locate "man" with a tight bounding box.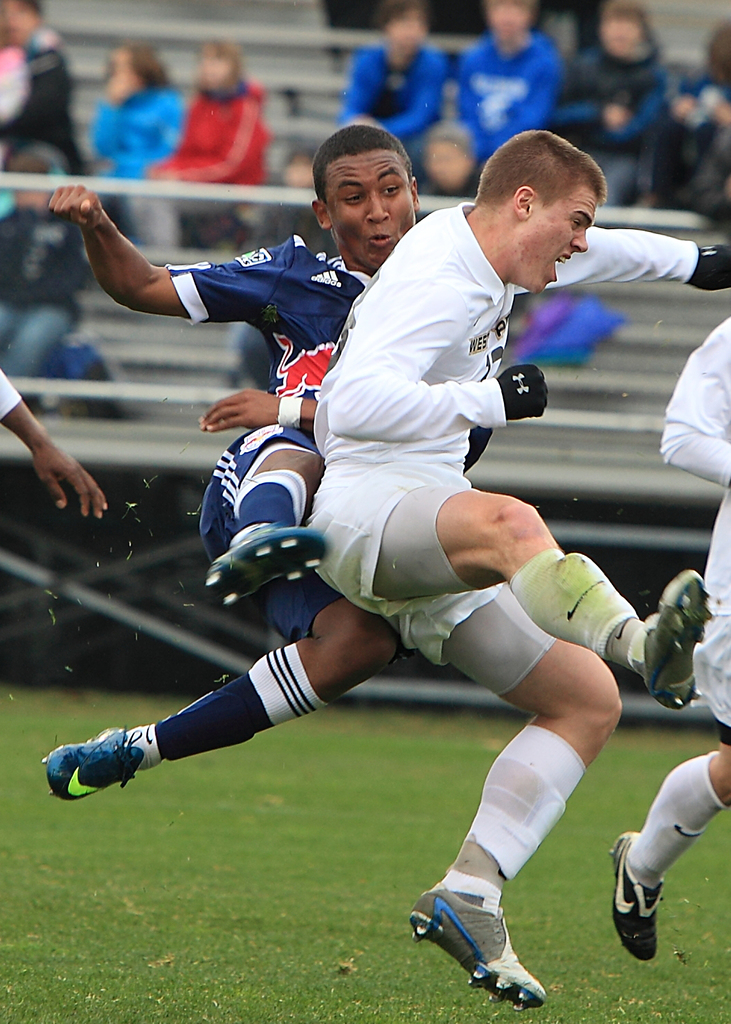
[33,128,492,819].
